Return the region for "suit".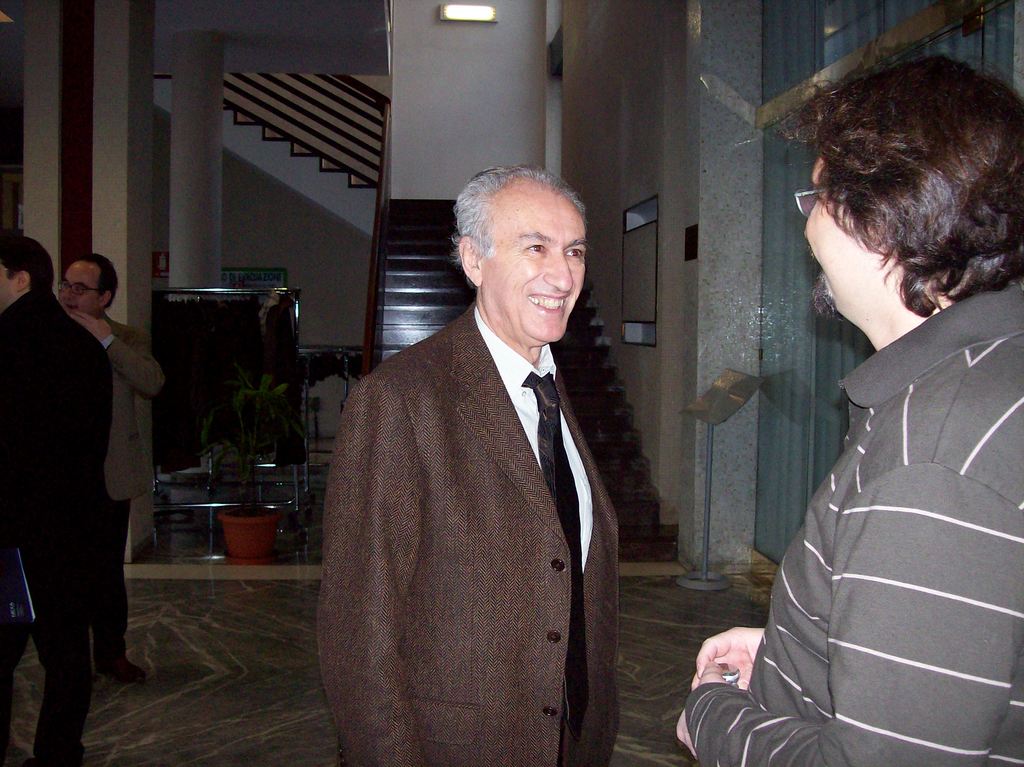
box(312, 200, 666, 766).
